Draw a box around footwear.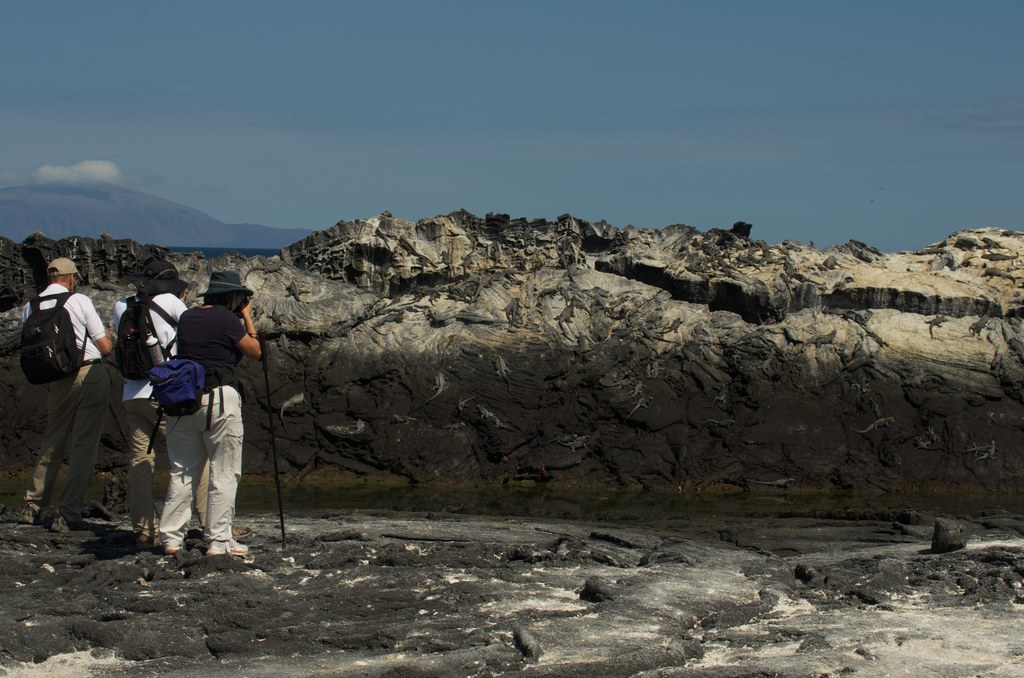
{"x1": 156, "y1": 533, "x2": 185, "y2": 554}.
